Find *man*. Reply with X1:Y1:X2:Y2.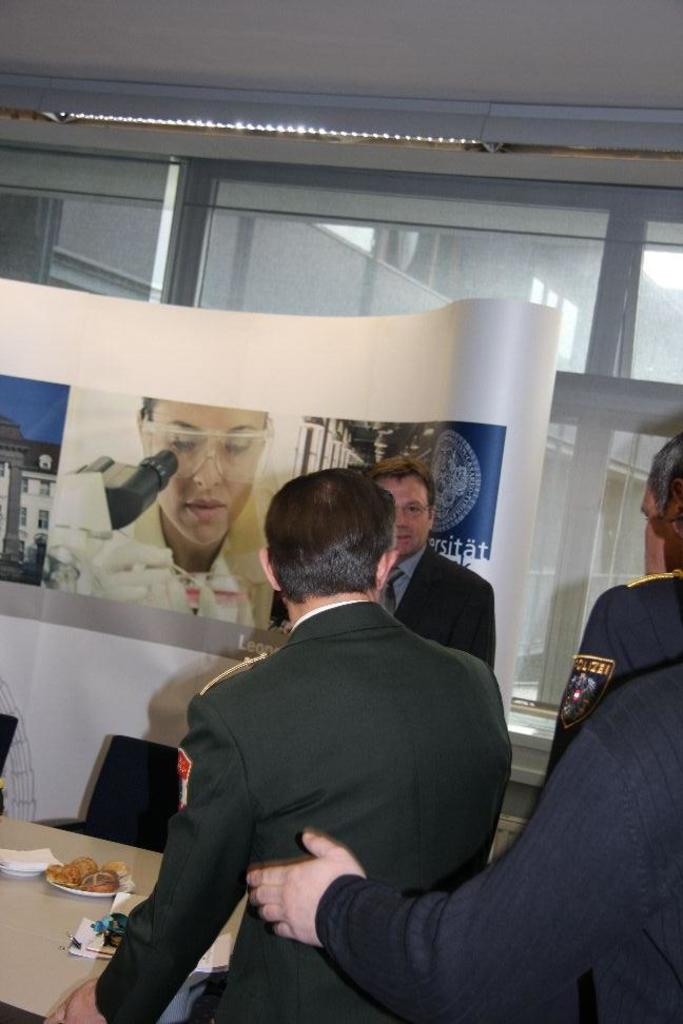
551:437:682:764.
